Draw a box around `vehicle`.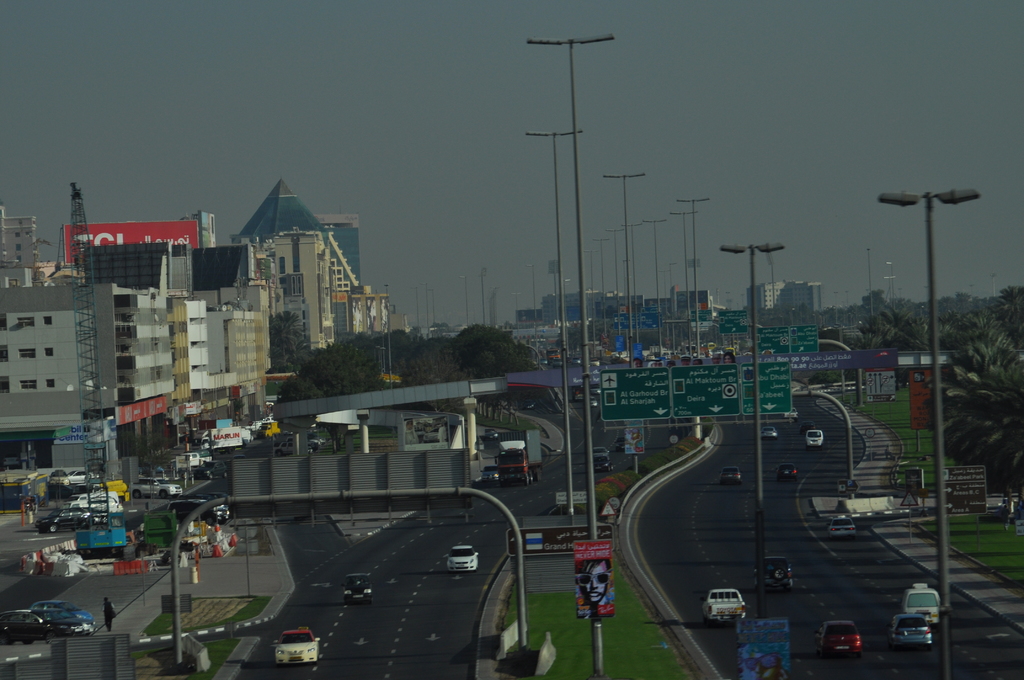
[x1=799, y1=424, x2=826, y2=448].
